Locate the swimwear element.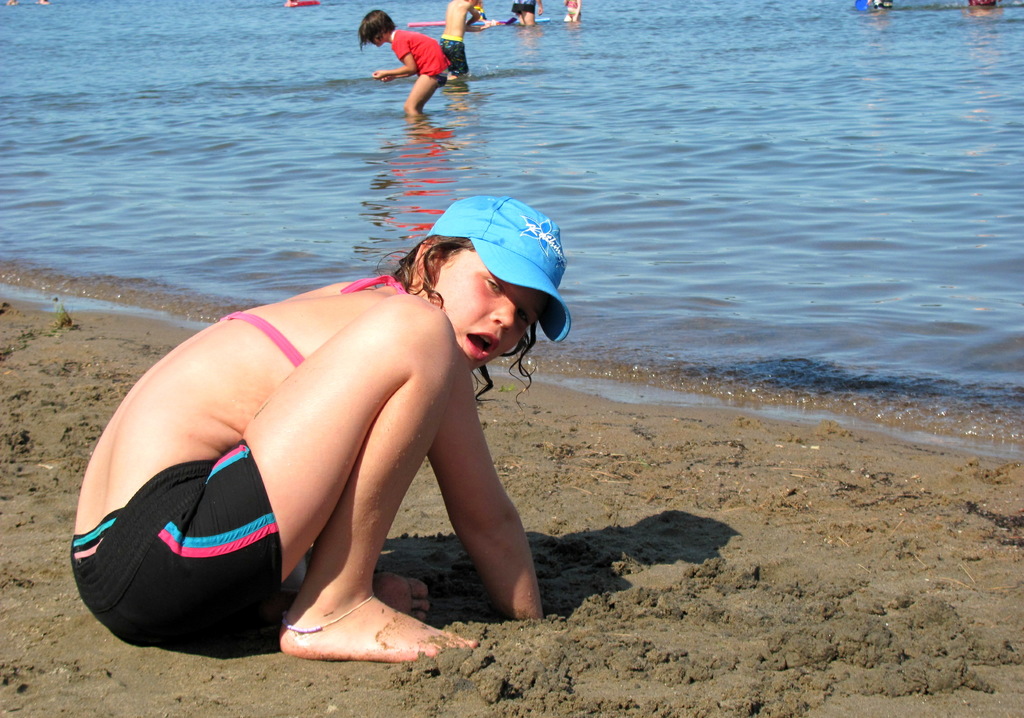
Element bbox: (left=384, top=31, right=456, bottom=88).
